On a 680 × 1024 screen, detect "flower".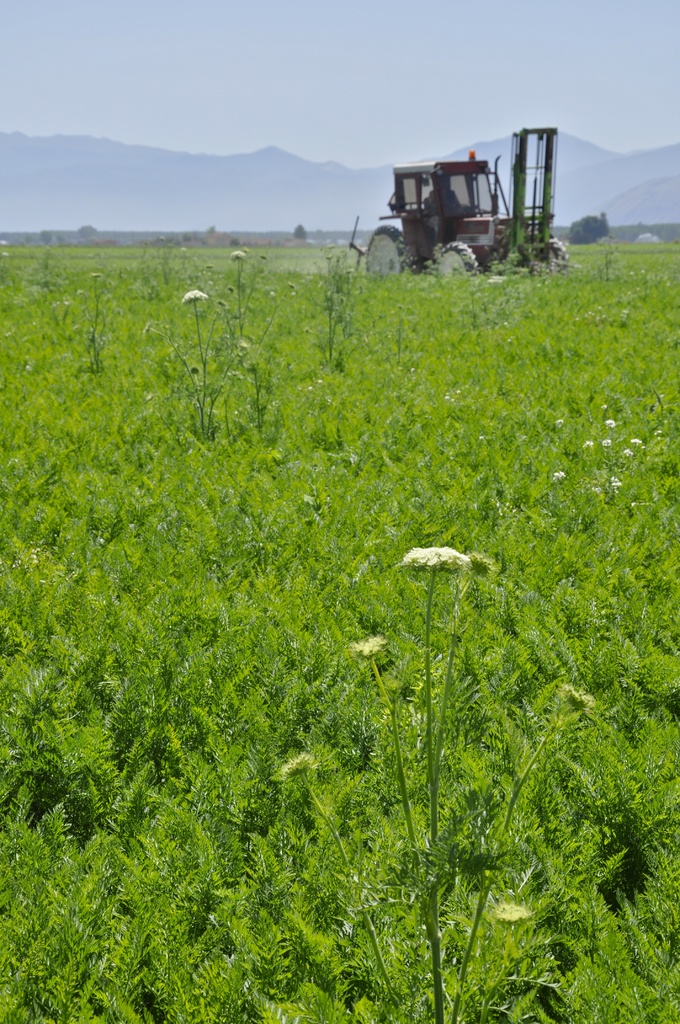
left=182, top=282, right=206, bottom=307.
